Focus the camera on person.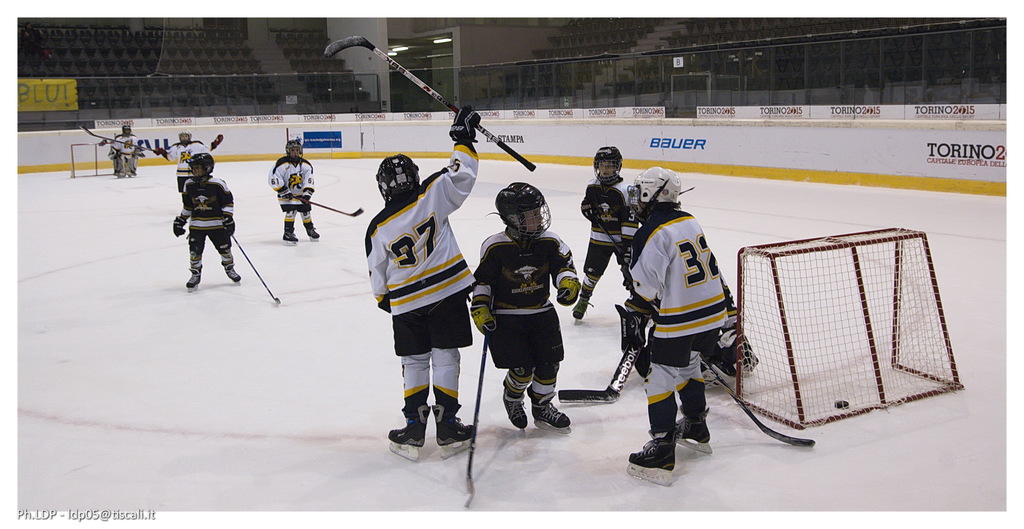
Focus region: l=268, t=137, r=316, b=249.
